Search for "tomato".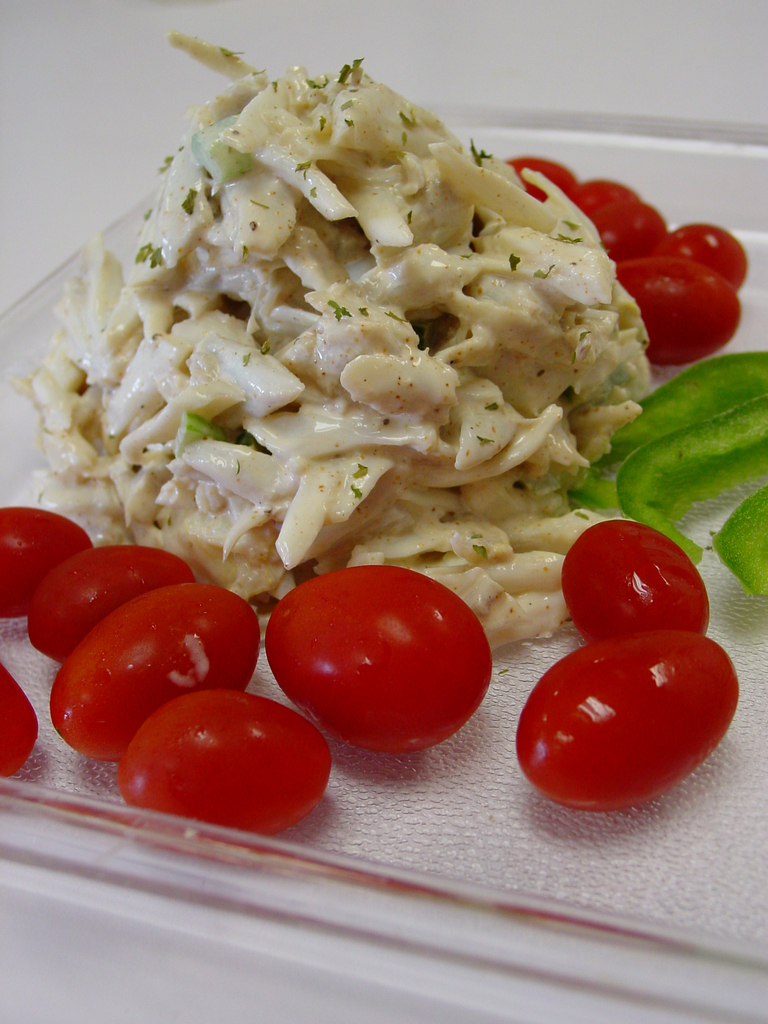
Found at 271:553:510:751.
